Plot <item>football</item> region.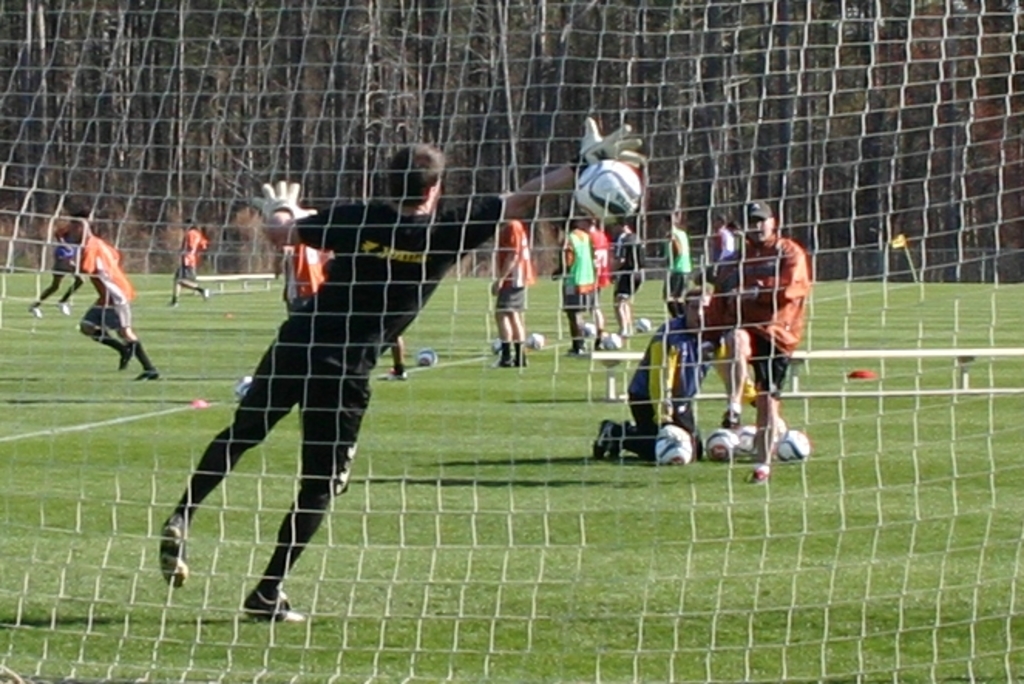
Plotted at detection(571, 161, 641, 225).
